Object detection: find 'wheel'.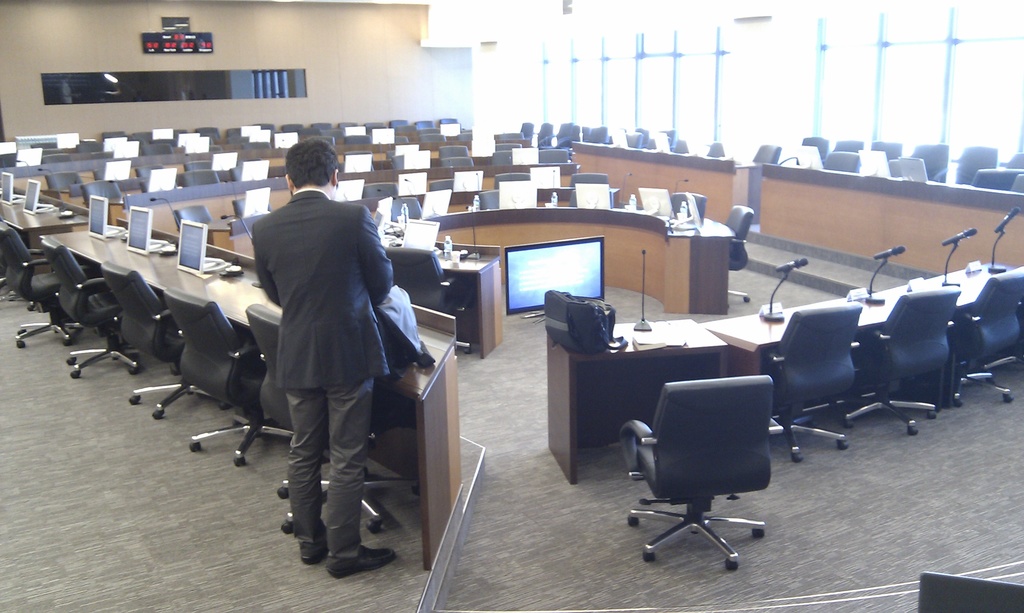
BBox(753, 530, 764, 540).
